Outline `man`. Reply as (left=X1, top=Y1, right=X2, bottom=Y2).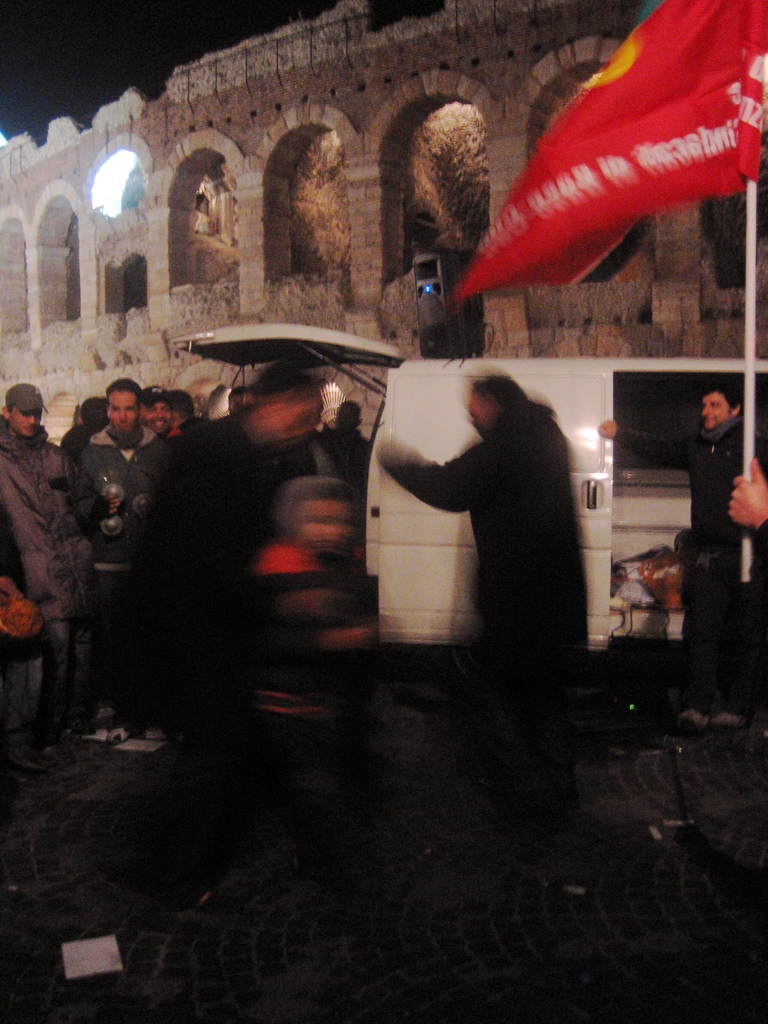
(left=74, top=374, right=168, bottom=743).
